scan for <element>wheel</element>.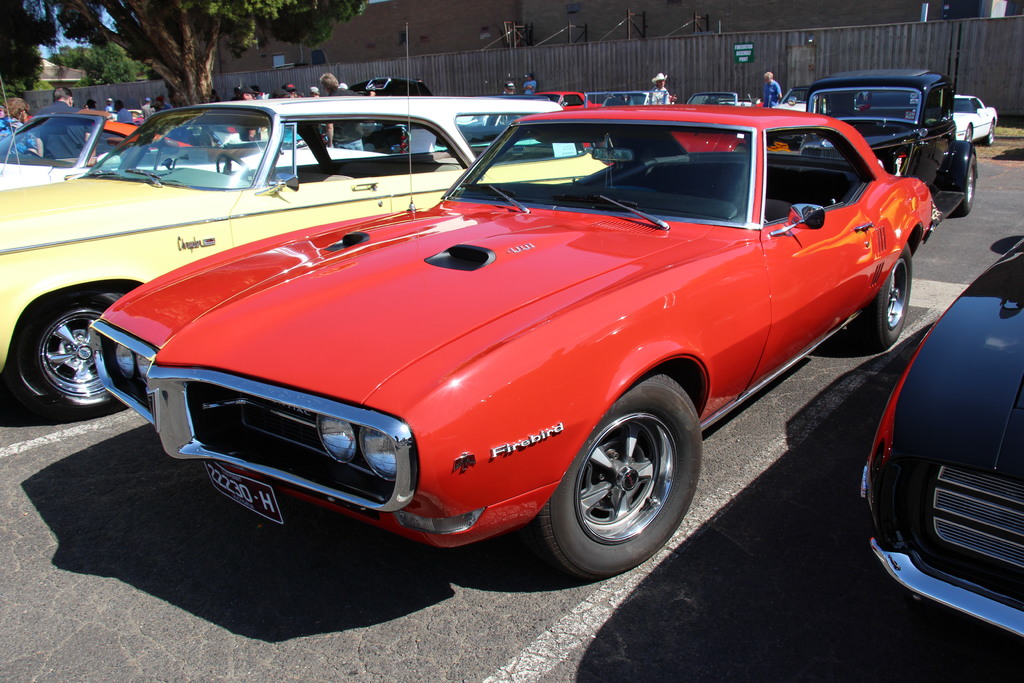
Scan result: {"left": 852, "top": 241, "right": 916, "bottom": 345}.
